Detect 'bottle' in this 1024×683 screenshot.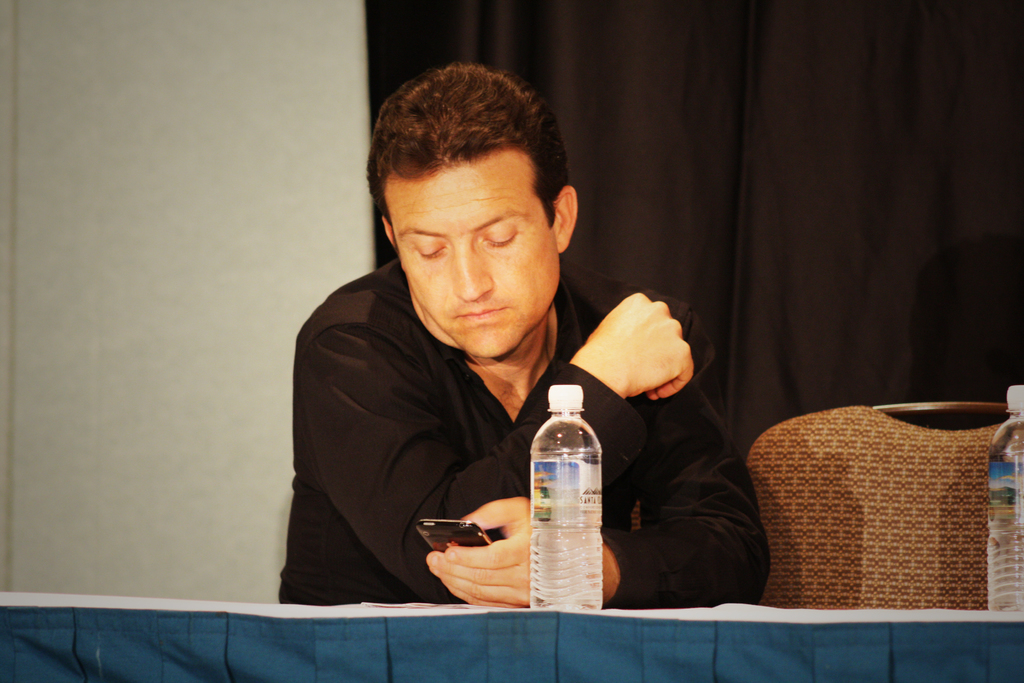
Detection: 526 394 614 602.
